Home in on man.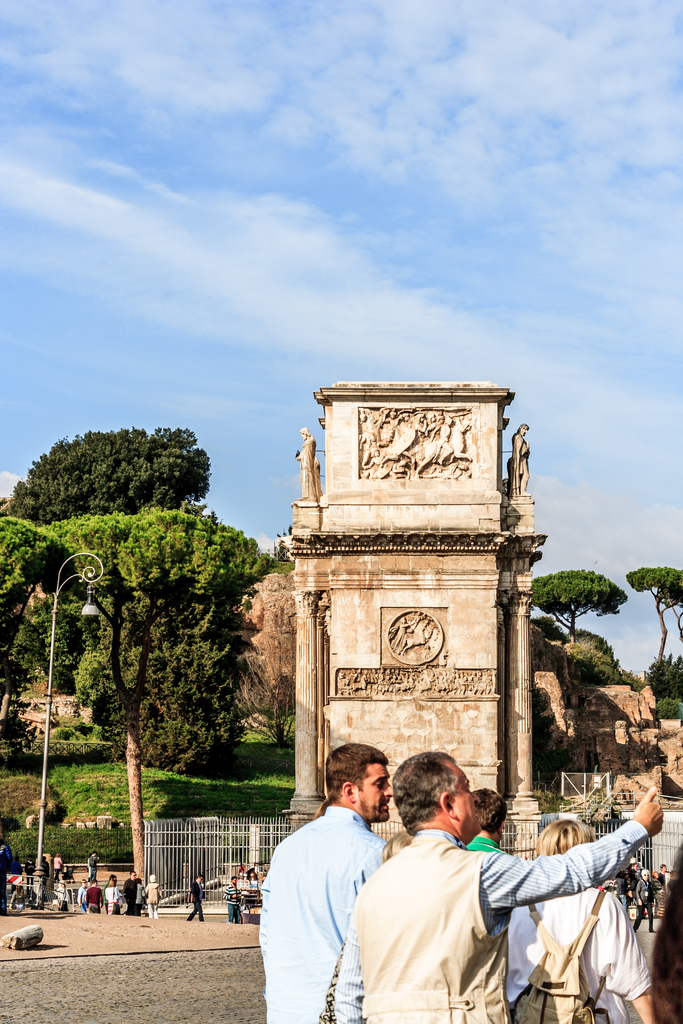
Homed in at <bbox>626, 872, 654, 935</bbox>.
